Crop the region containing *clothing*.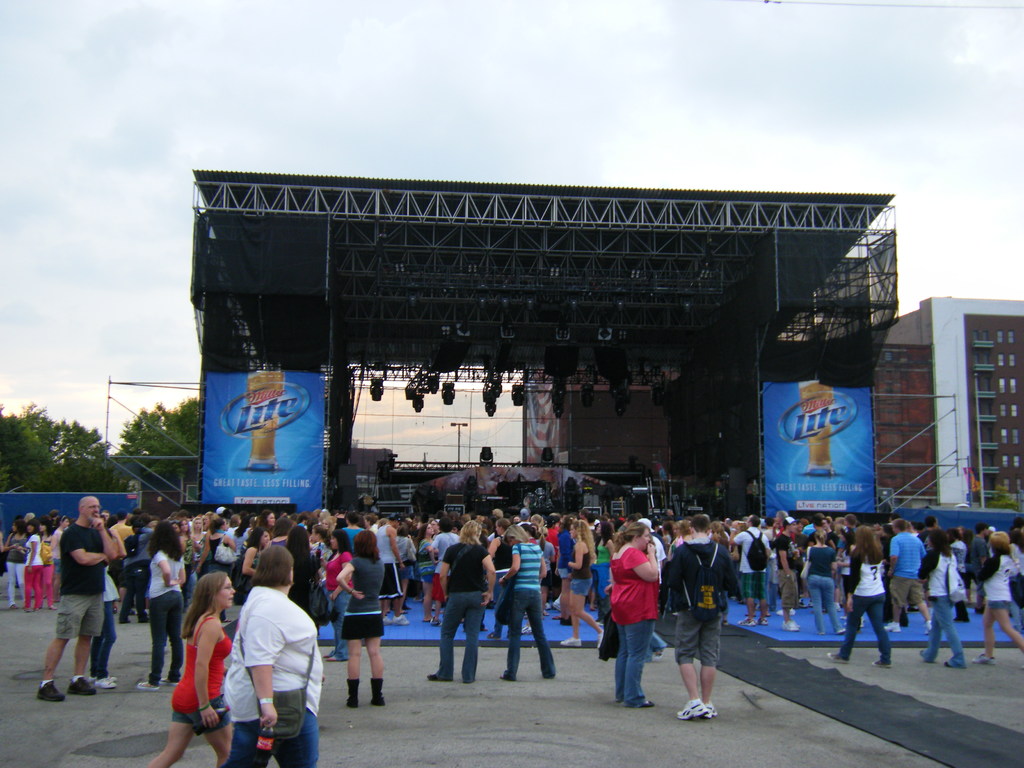
Crop region: bbox(263, 535, 296, 550).
